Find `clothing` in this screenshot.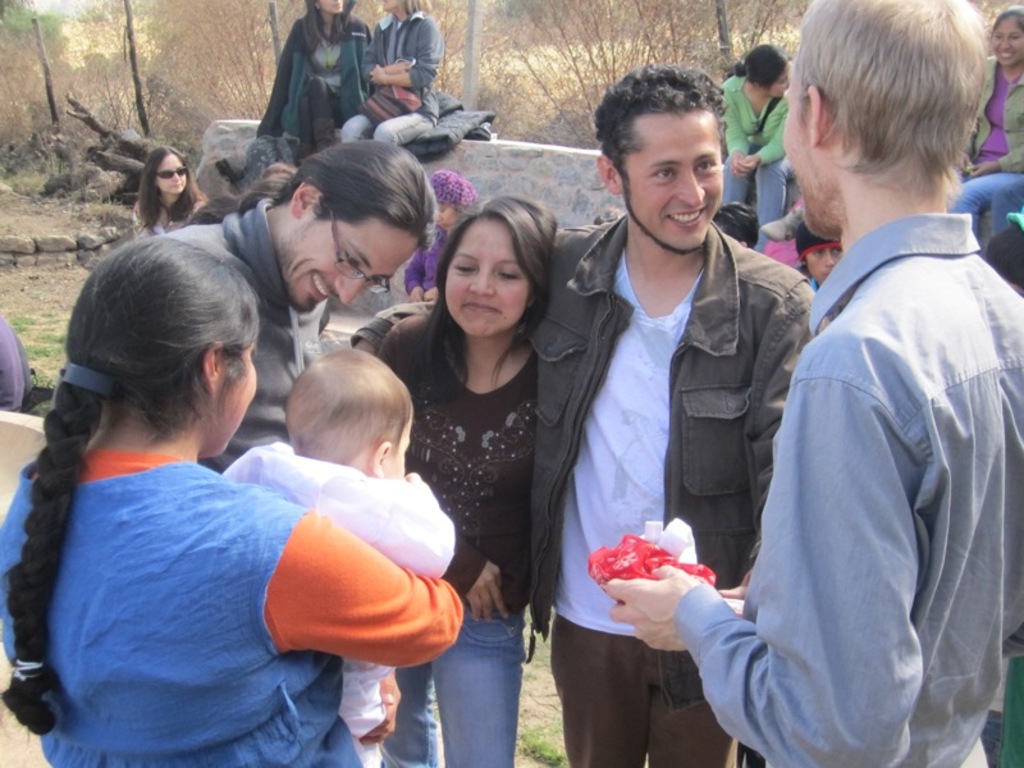
The bounding box for `clothing` is (403, 225, 445, 296).
